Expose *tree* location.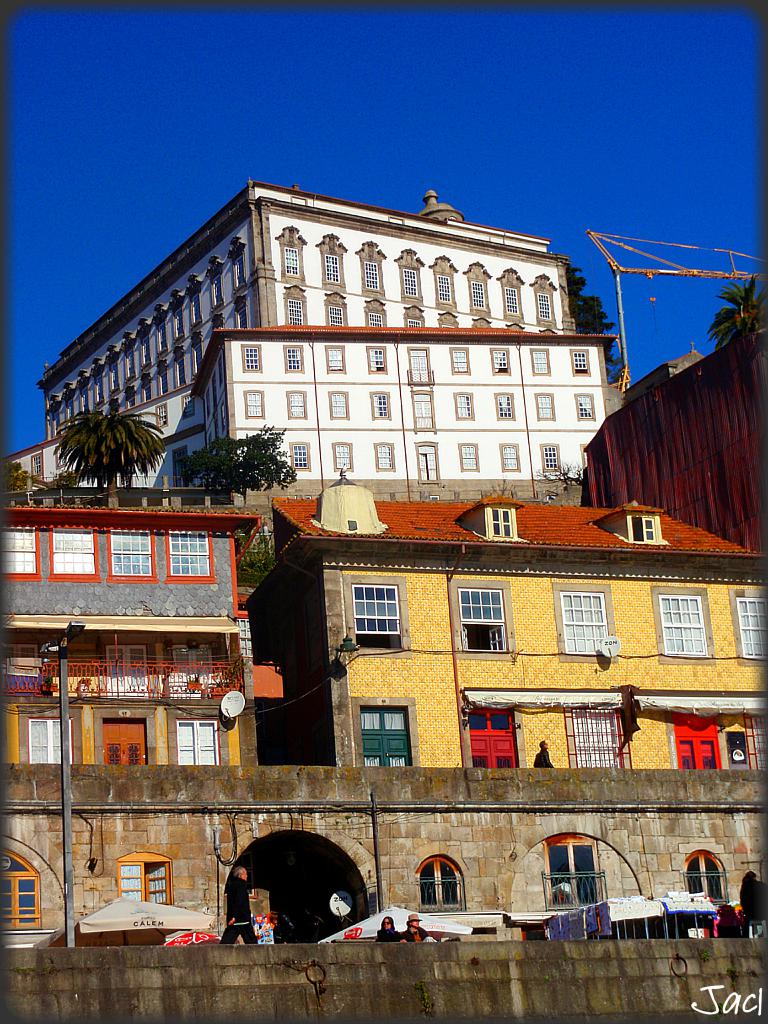
Exposed at rect(179, 424, 297, 496).
